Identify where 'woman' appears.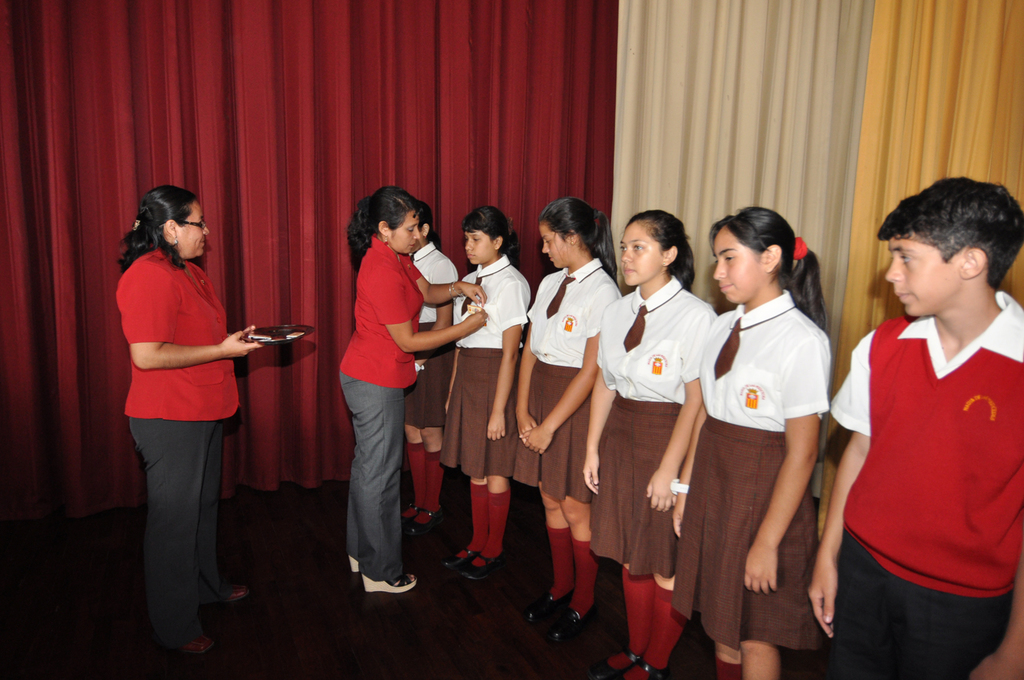
Appears at locate(683, 208, 857, 673).
